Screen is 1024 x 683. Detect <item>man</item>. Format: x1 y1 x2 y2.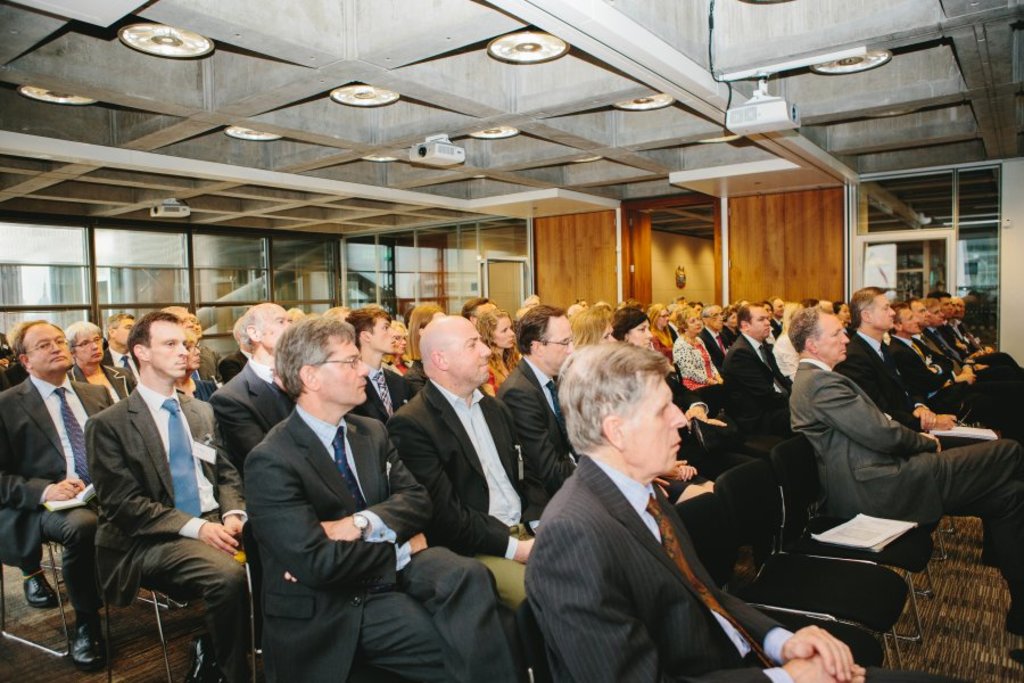
349 303 407 419.
